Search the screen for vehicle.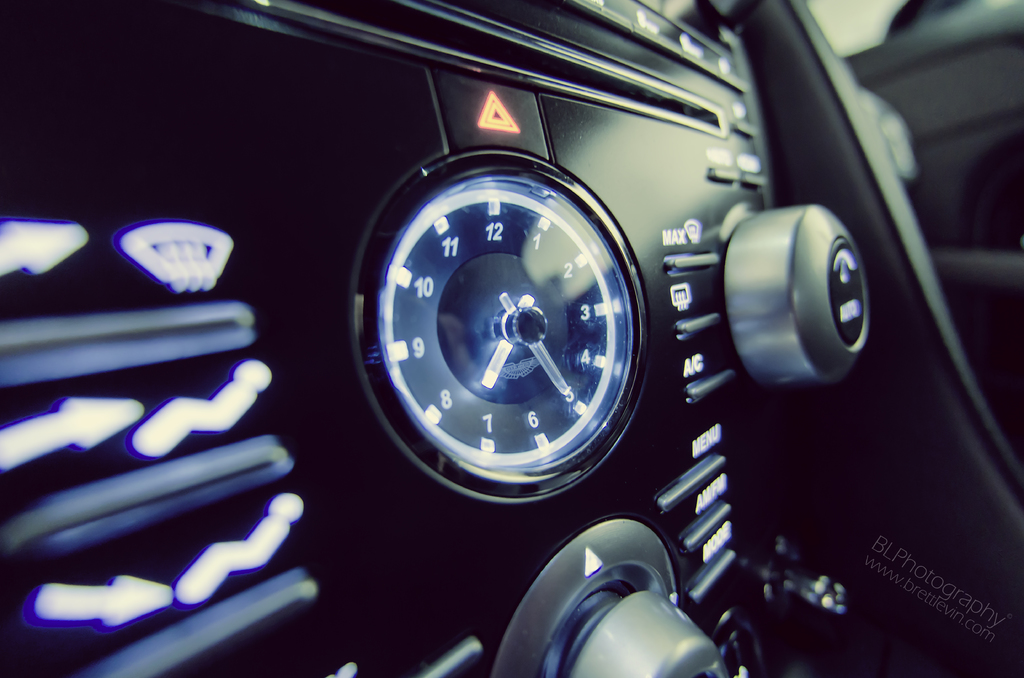
Found at pyautogui.locateOnScreen(234, 49, 993, 626).
